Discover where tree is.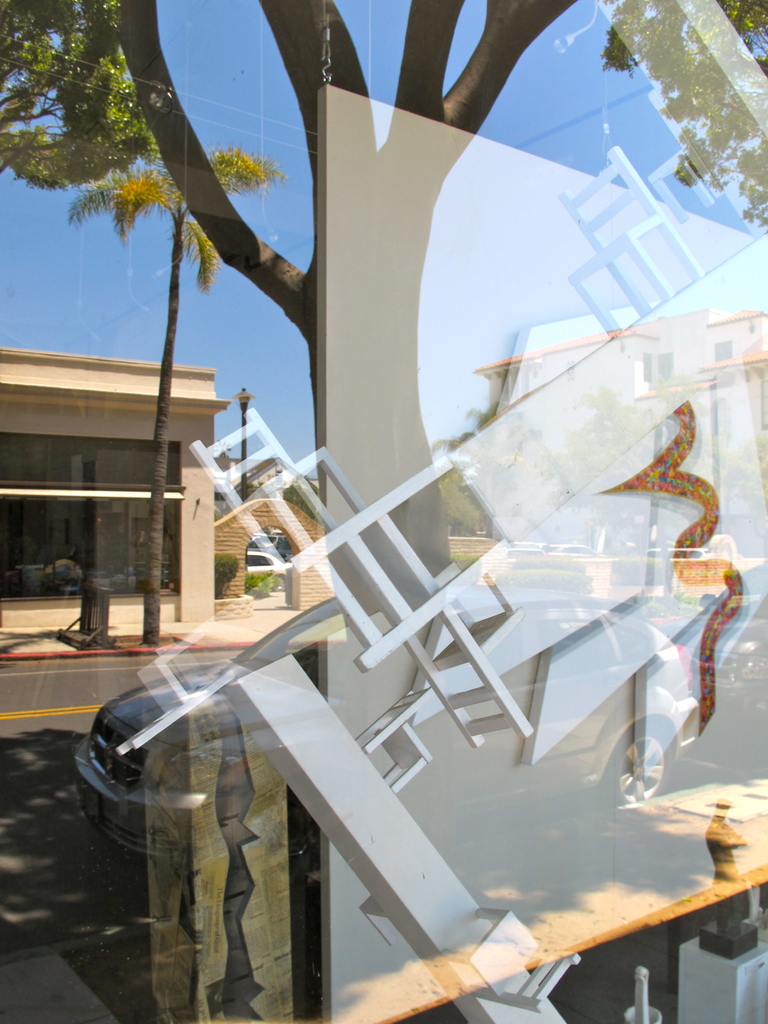
Discovered at left=0, top=0, right=582, bottom=636.
